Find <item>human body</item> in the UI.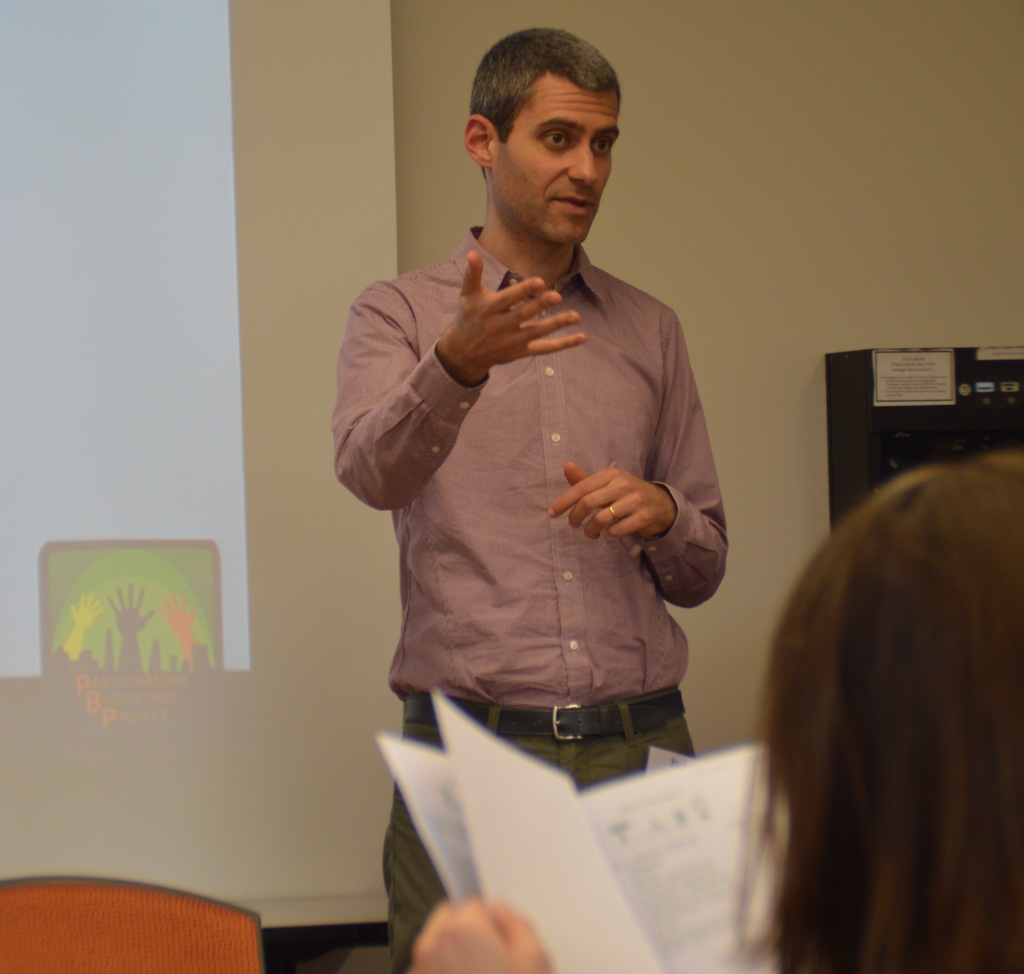
UI element at [x1=342, y1=135, x2=758, y2=905].
